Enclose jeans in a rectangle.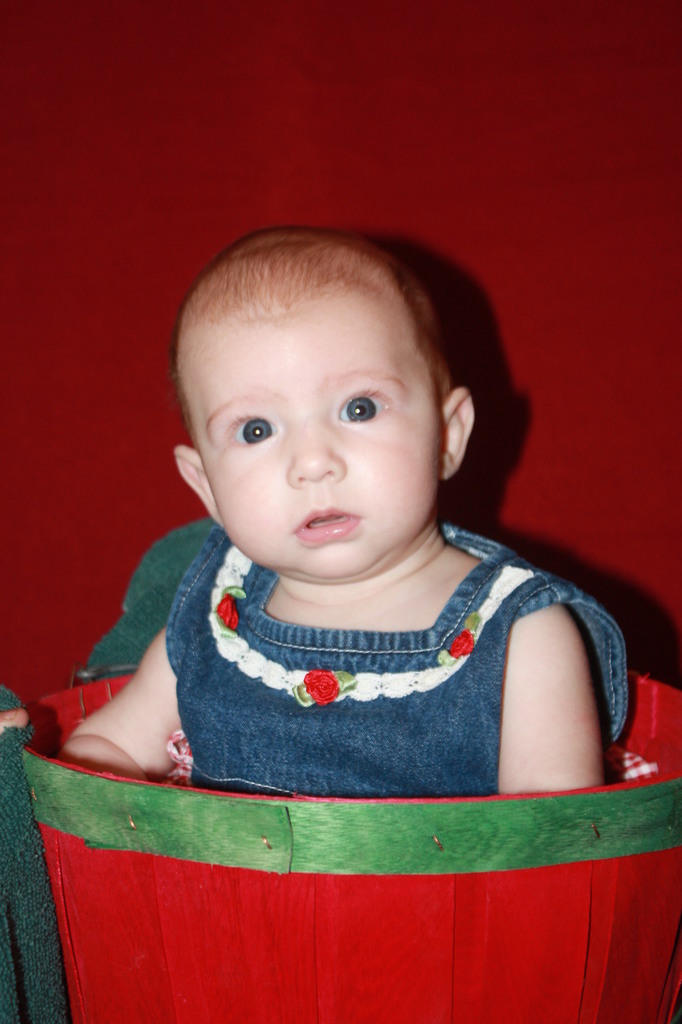
{"x1": 151, "y1": 524, "x2": 637, "y2": 799}.
